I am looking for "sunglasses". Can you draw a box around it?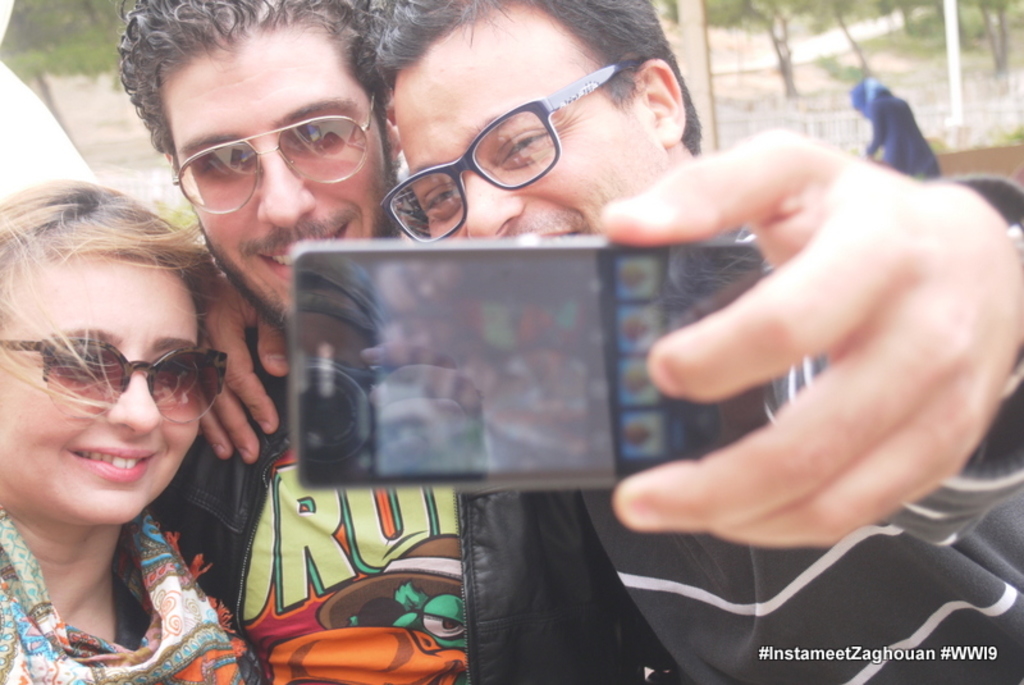
Sure, the bounding box is (left=0, top=330, right=232, bottom=440).
